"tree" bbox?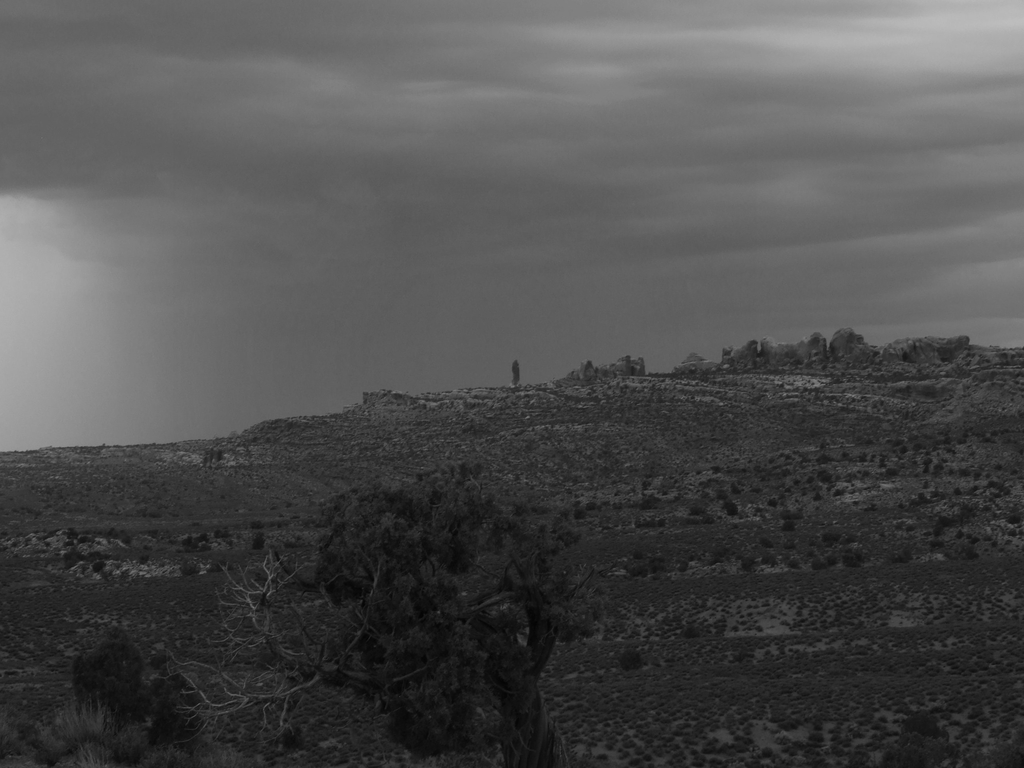
bbox=[767, 498, 780, 507]
